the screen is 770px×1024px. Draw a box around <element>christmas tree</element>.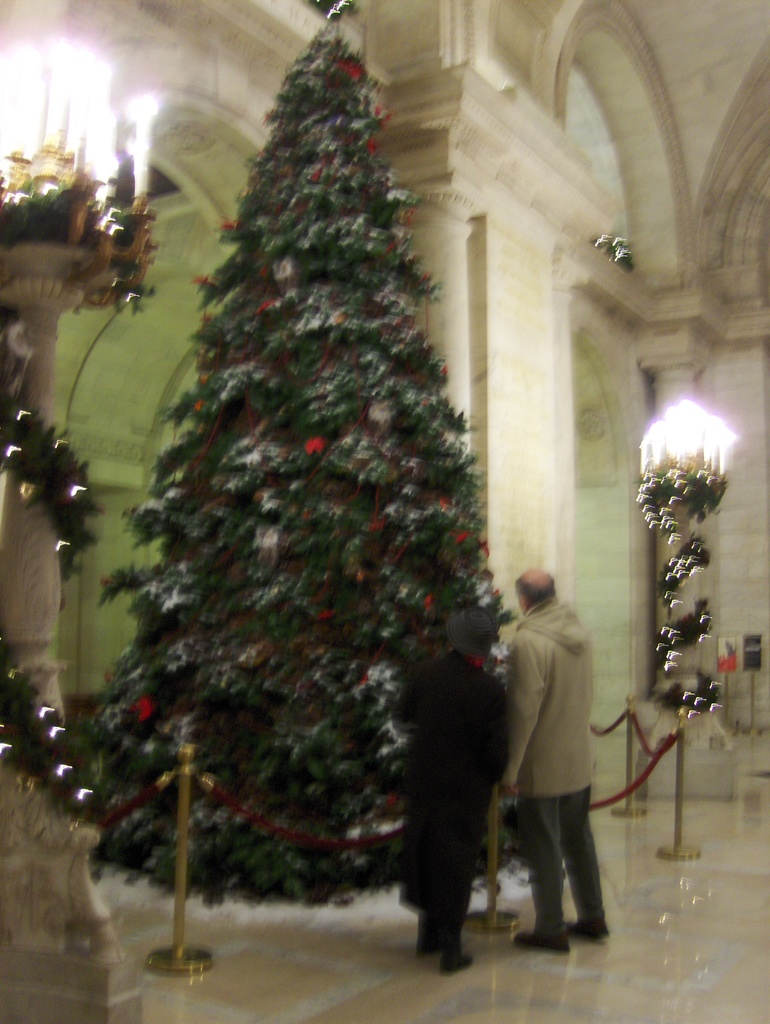
pyautogui.locateOnScreen(90, 0, 515, 932).
